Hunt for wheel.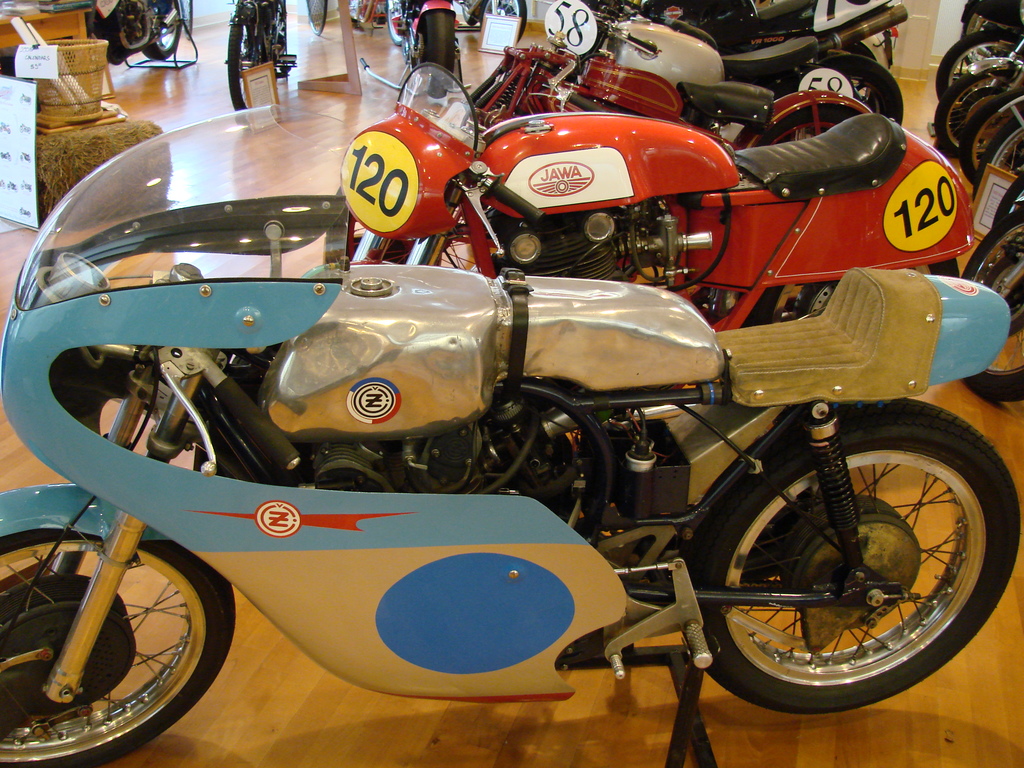
Hunted down at box(0, 529, 244, 767).
